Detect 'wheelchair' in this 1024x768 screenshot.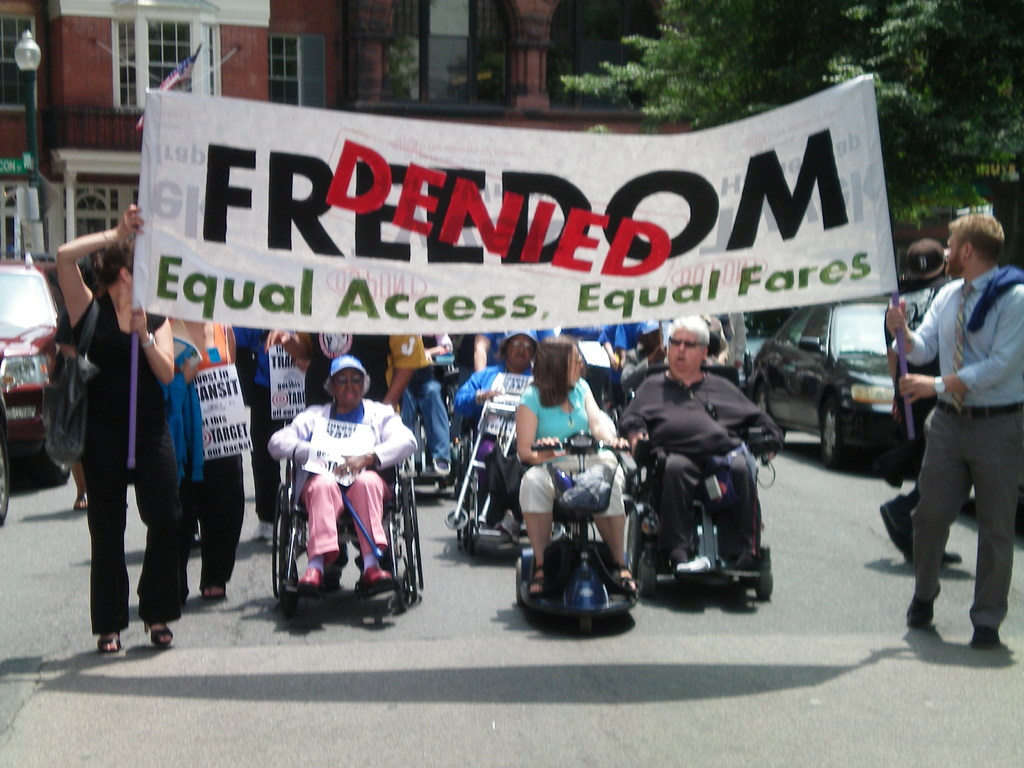
Detection: {"x1": 444, "y1": 394, "x2": 562, "y2": 559}.
